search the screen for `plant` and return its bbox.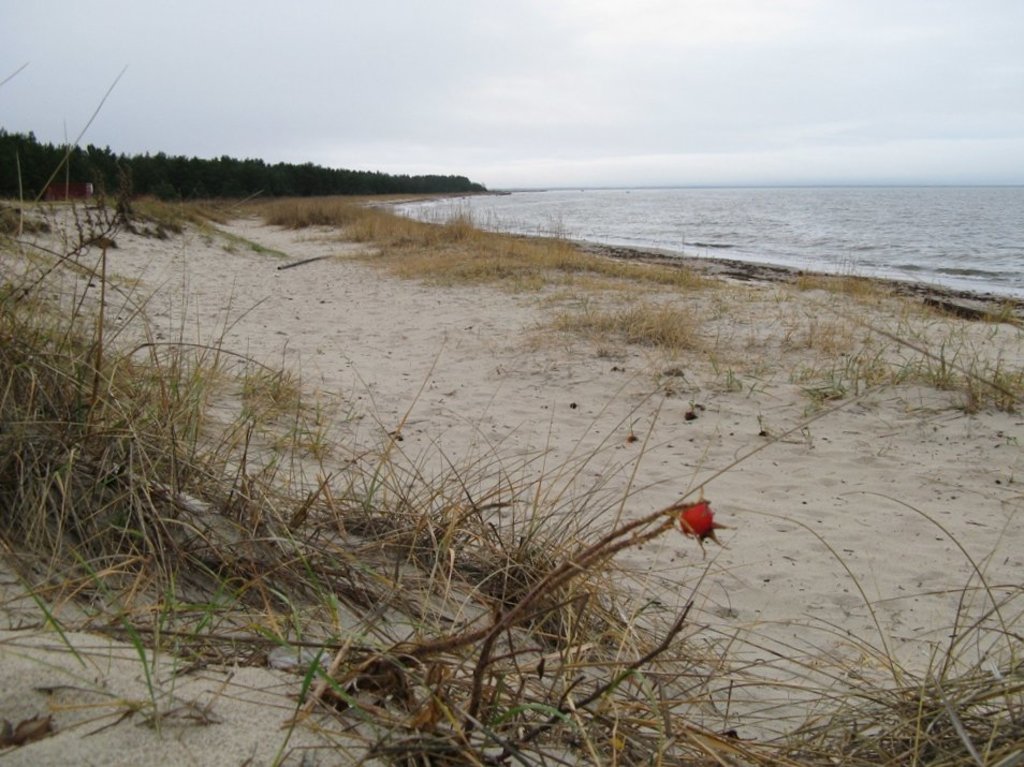
Found: l=738, t=504, r=1018, b=766.
